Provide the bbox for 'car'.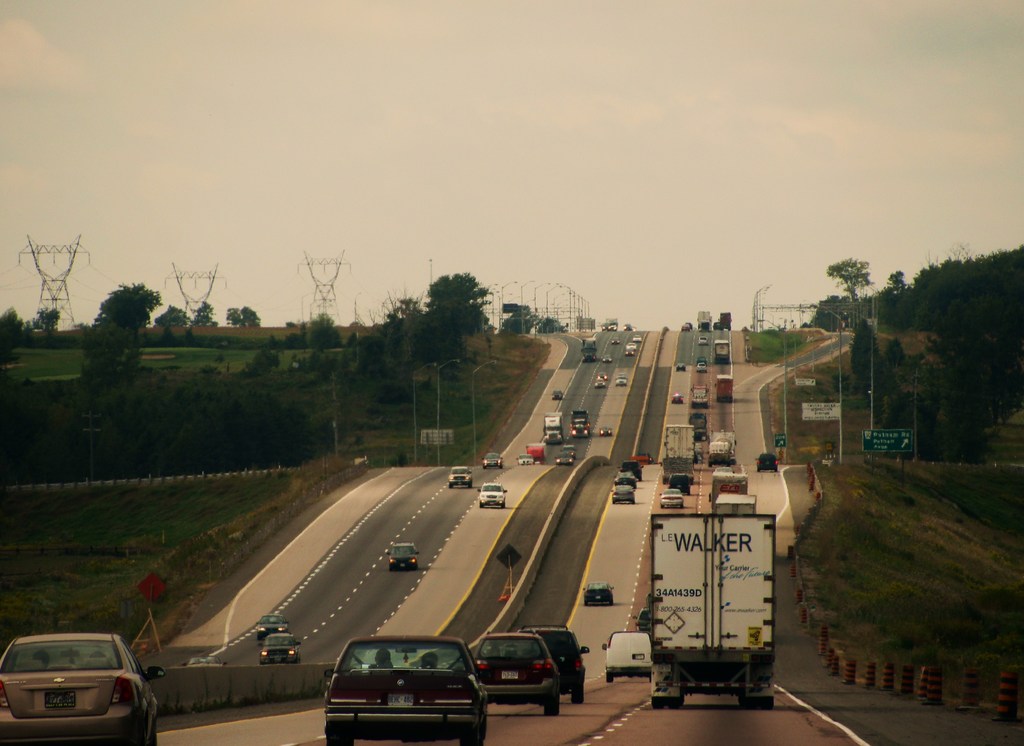
<bbox>660, 487, 682, 505</bbox>.
